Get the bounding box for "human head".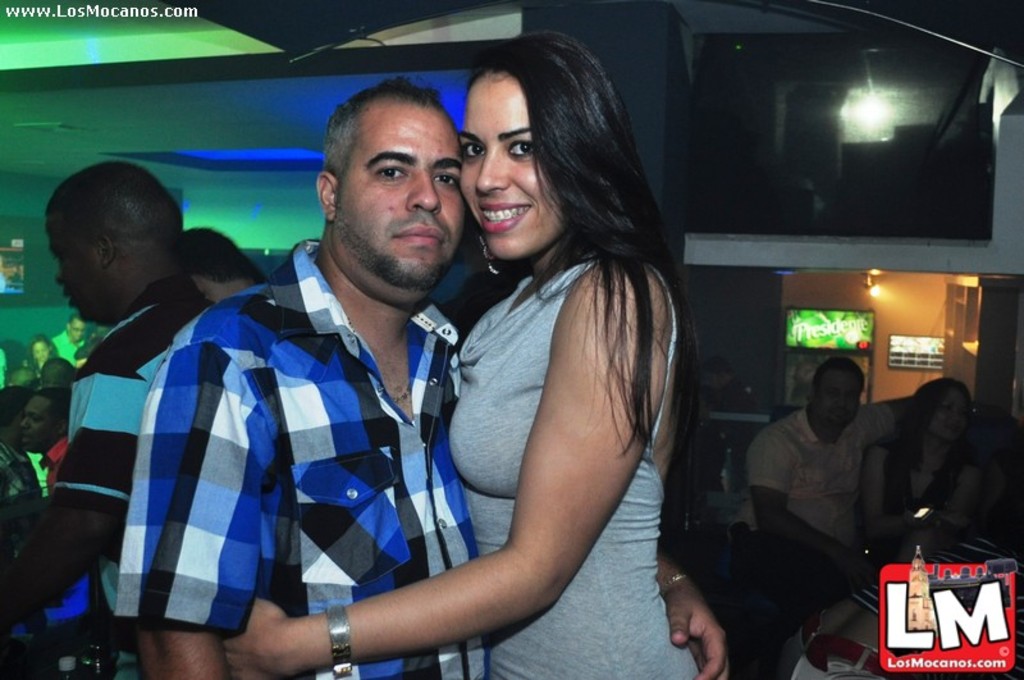
40 163 183 328.
